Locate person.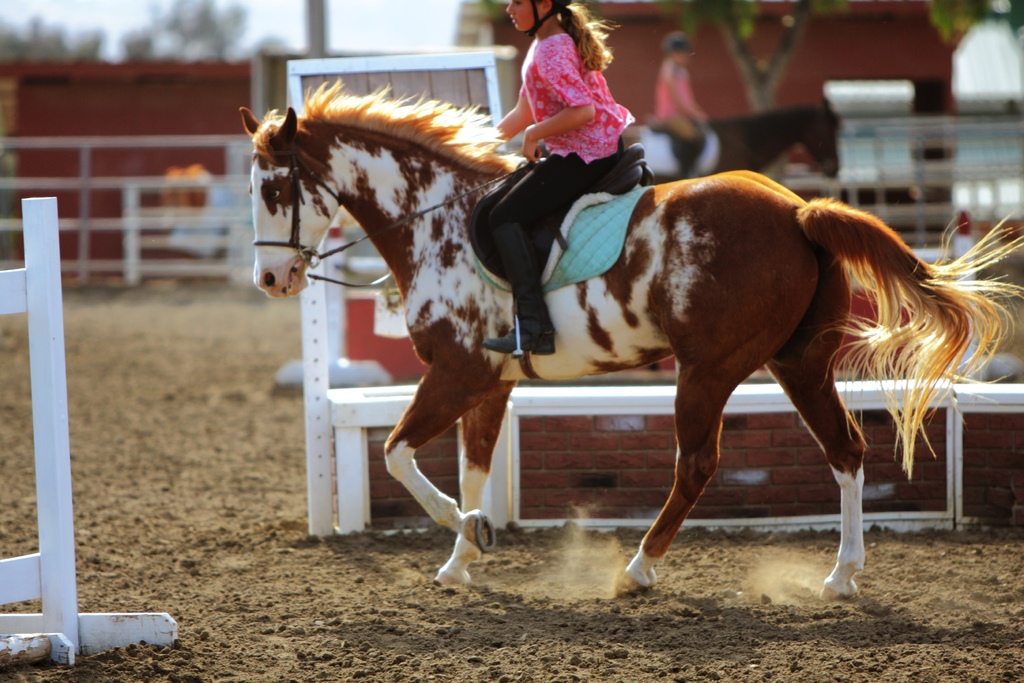
Bounding box: (481,0,635,356).
